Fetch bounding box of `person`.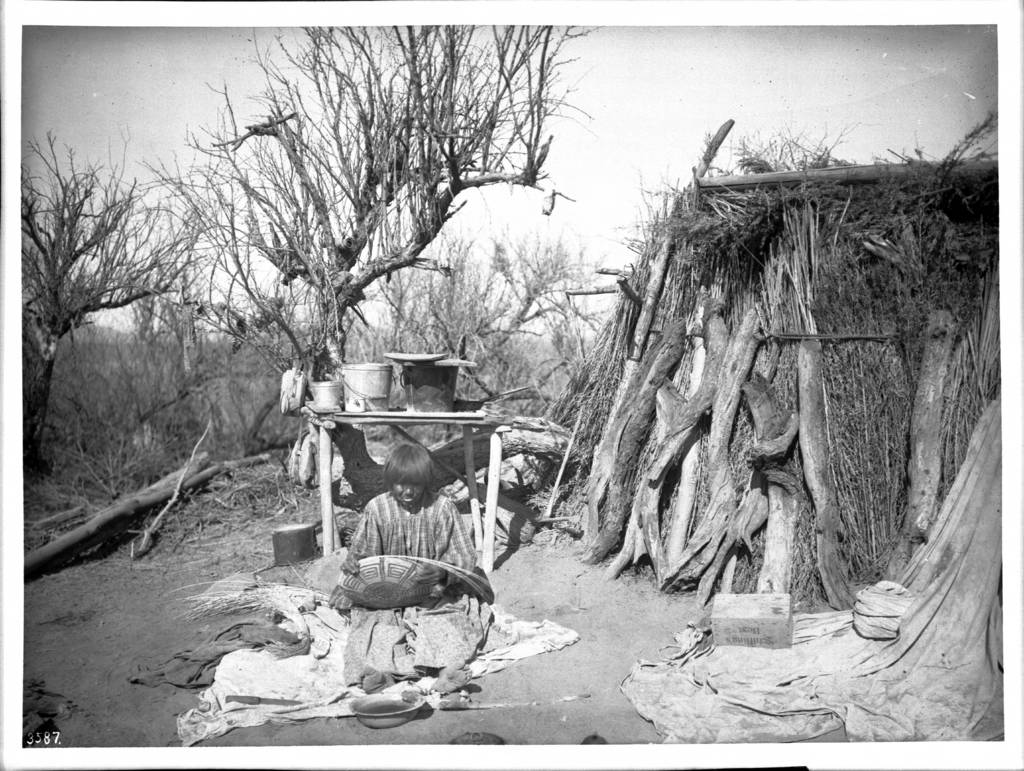
Bbox: 337,446,486,693.
